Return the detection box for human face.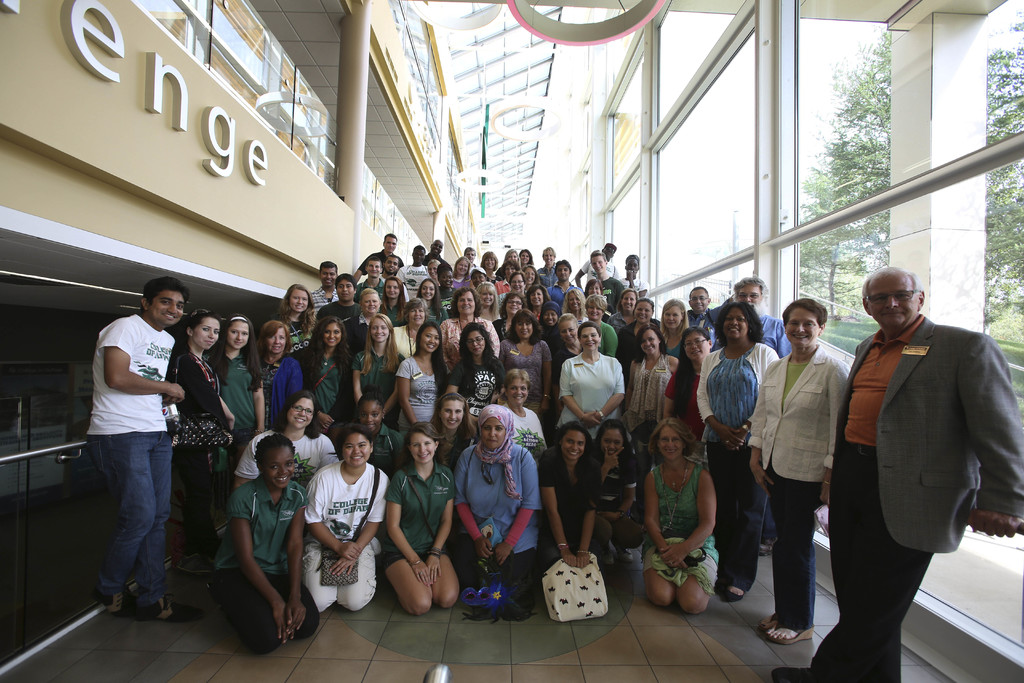
bbox=[636, 302, 651, 321].
